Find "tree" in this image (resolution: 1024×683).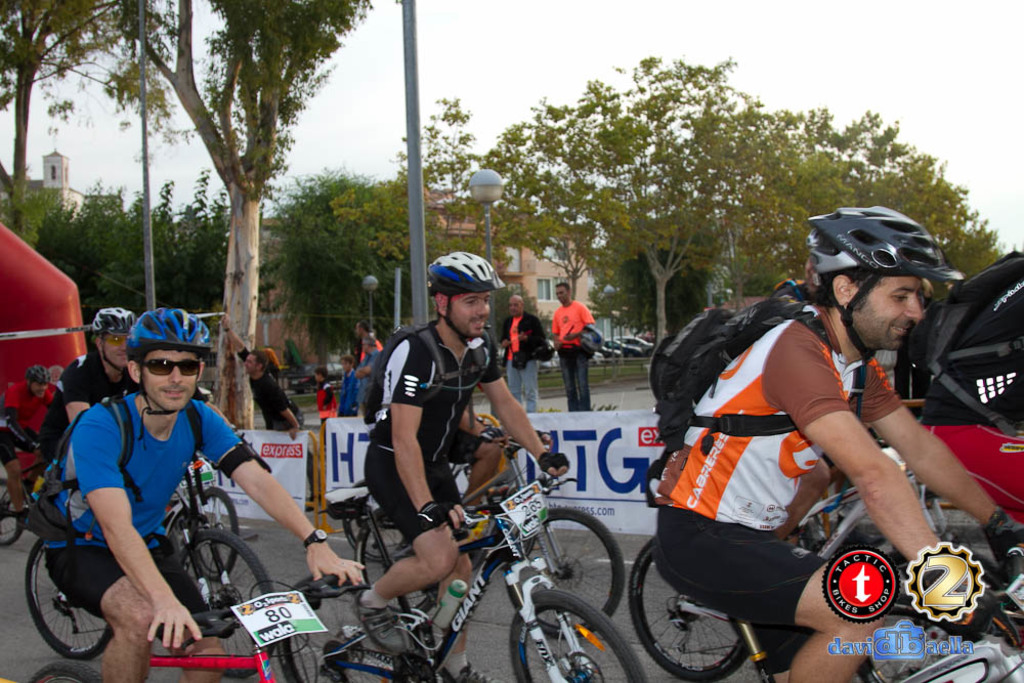
0/0/175/181.
